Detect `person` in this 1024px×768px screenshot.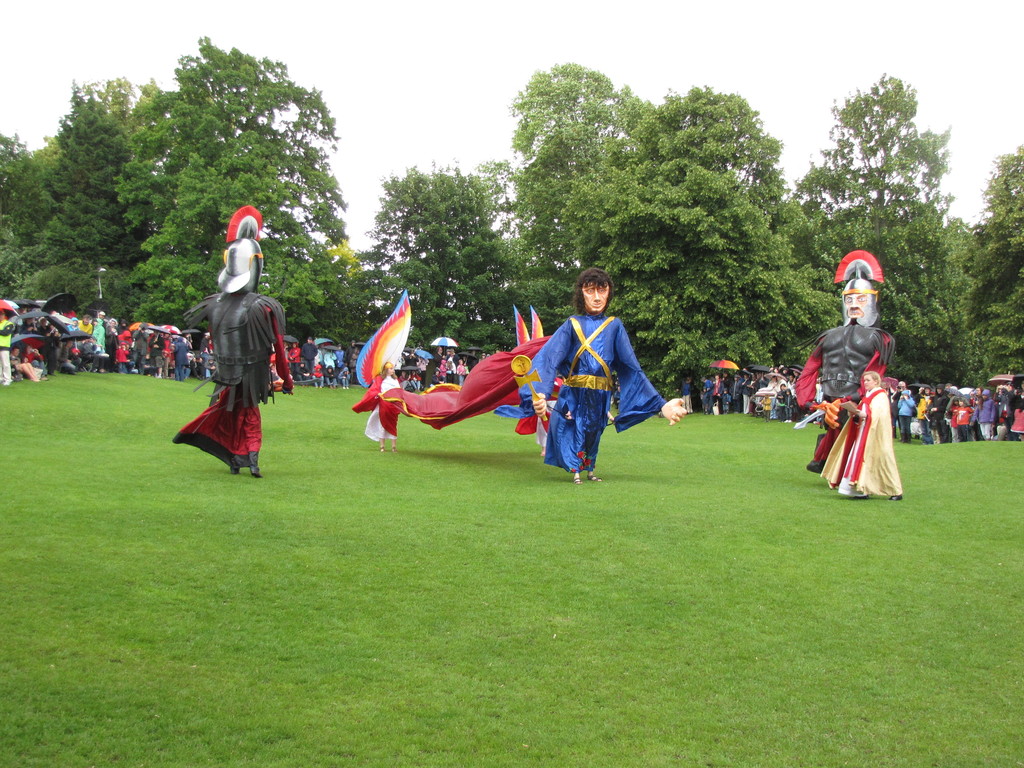
Detection: rect(764, 369, 778, 417).
